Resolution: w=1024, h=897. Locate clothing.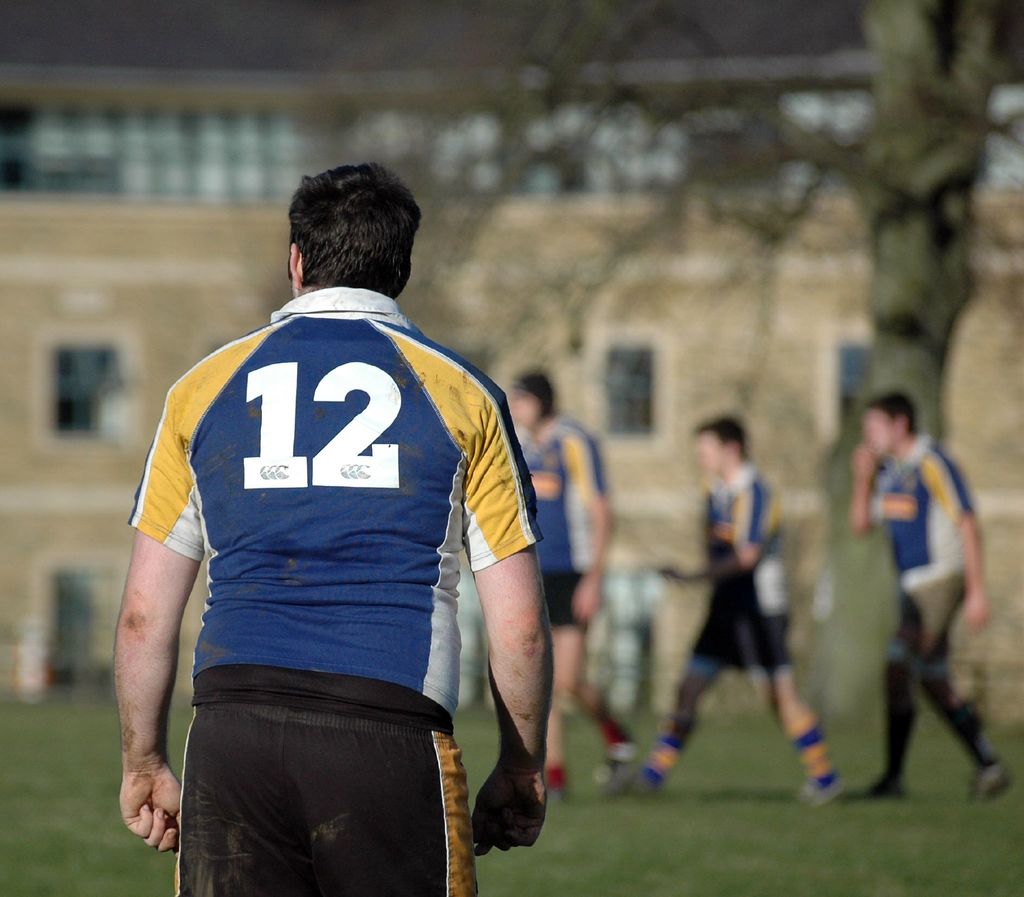
rect(684, 464, 792, 665).
